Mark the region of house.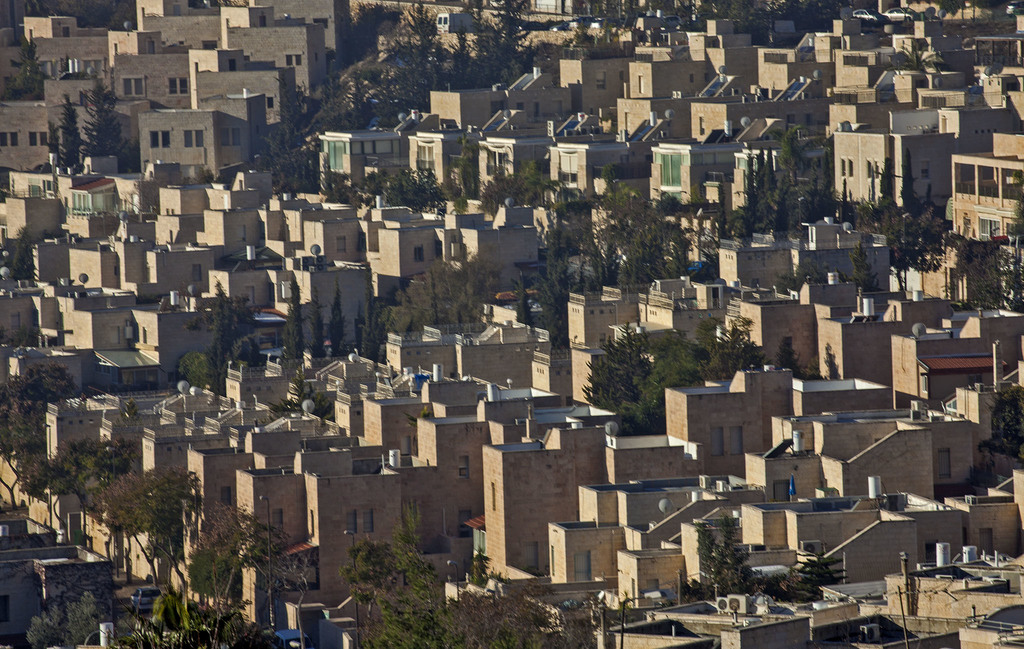
Region: bbox(830, 53, 886, 92).
